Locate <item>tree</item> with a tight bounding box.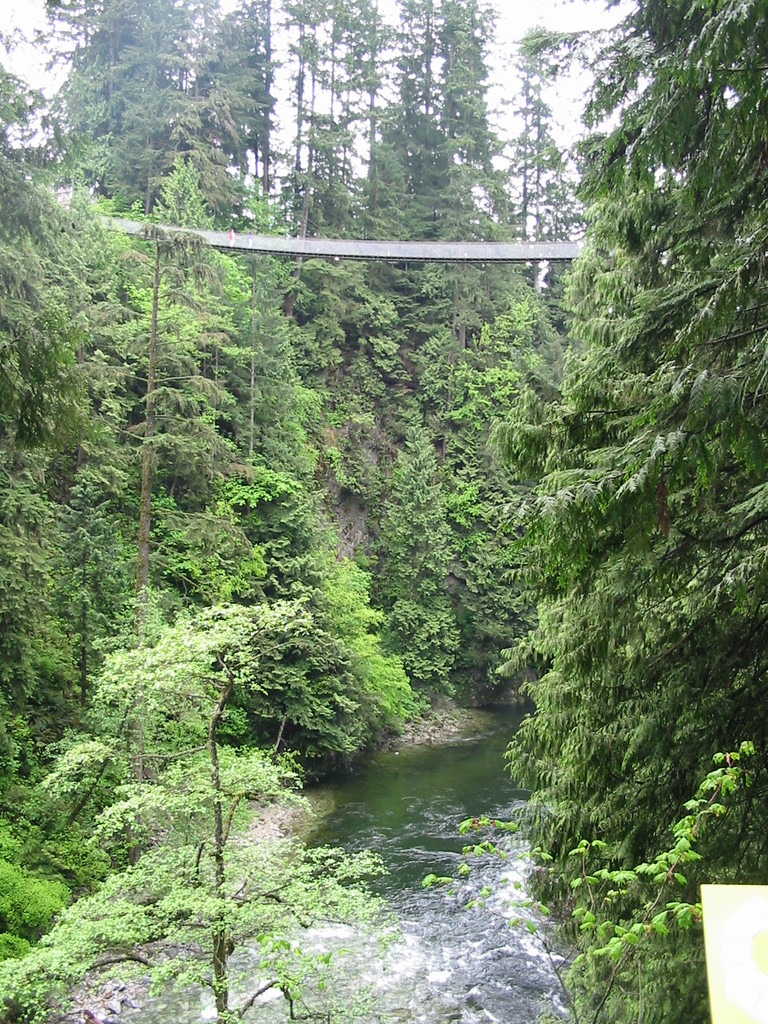
0 586 406 1023.
